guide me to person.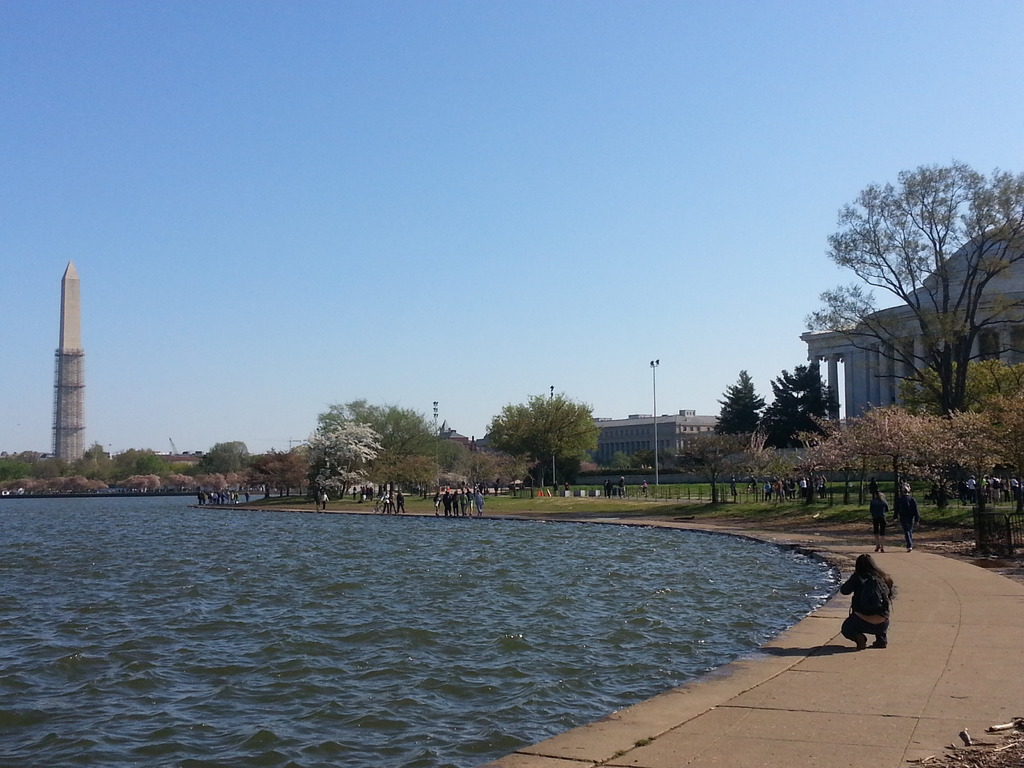
Guidance: BBox(391, 492, 395, 512).
